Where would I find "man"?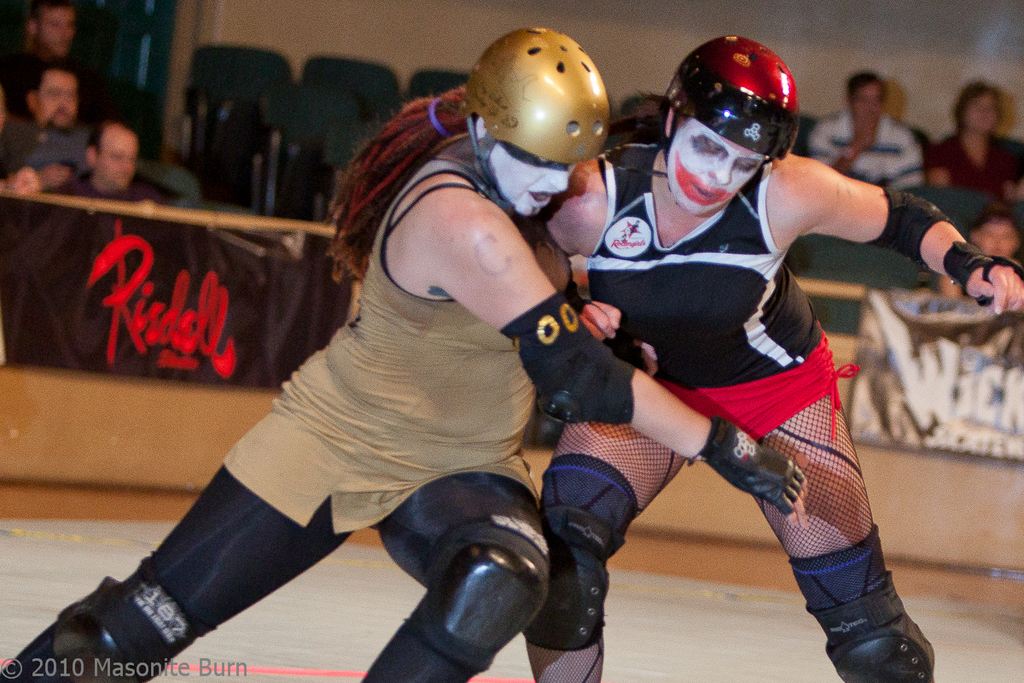
At <region>812, 69, 937, 190</region>.
